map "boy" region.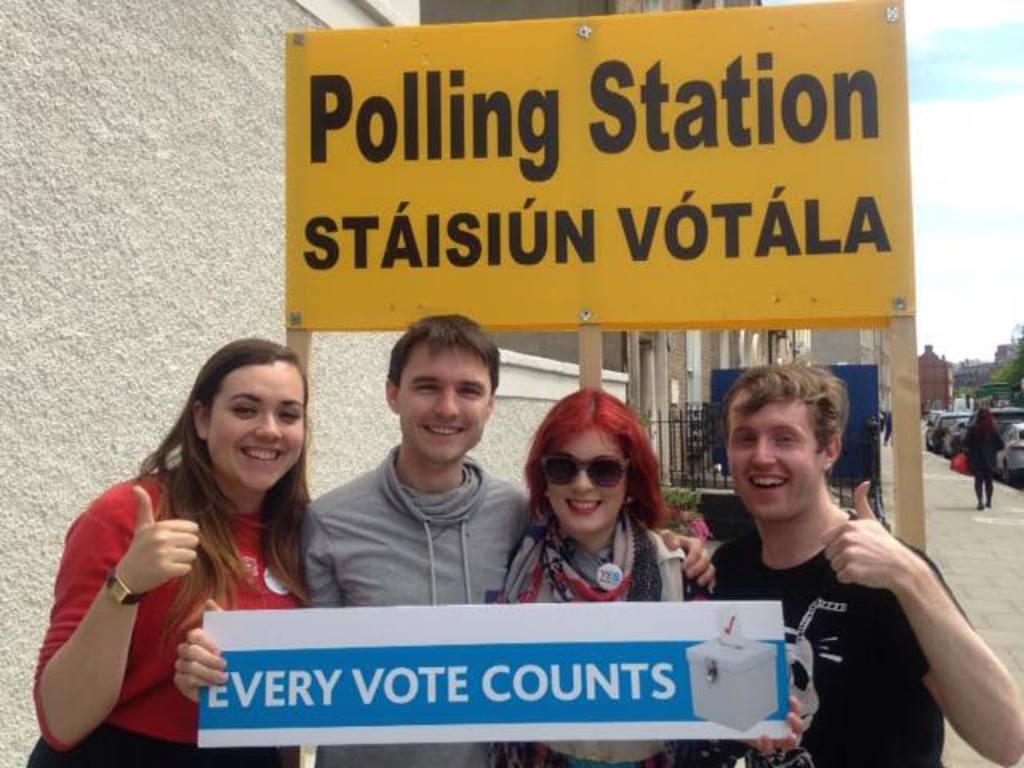
Mapped to (171, 312, 722, 766).
